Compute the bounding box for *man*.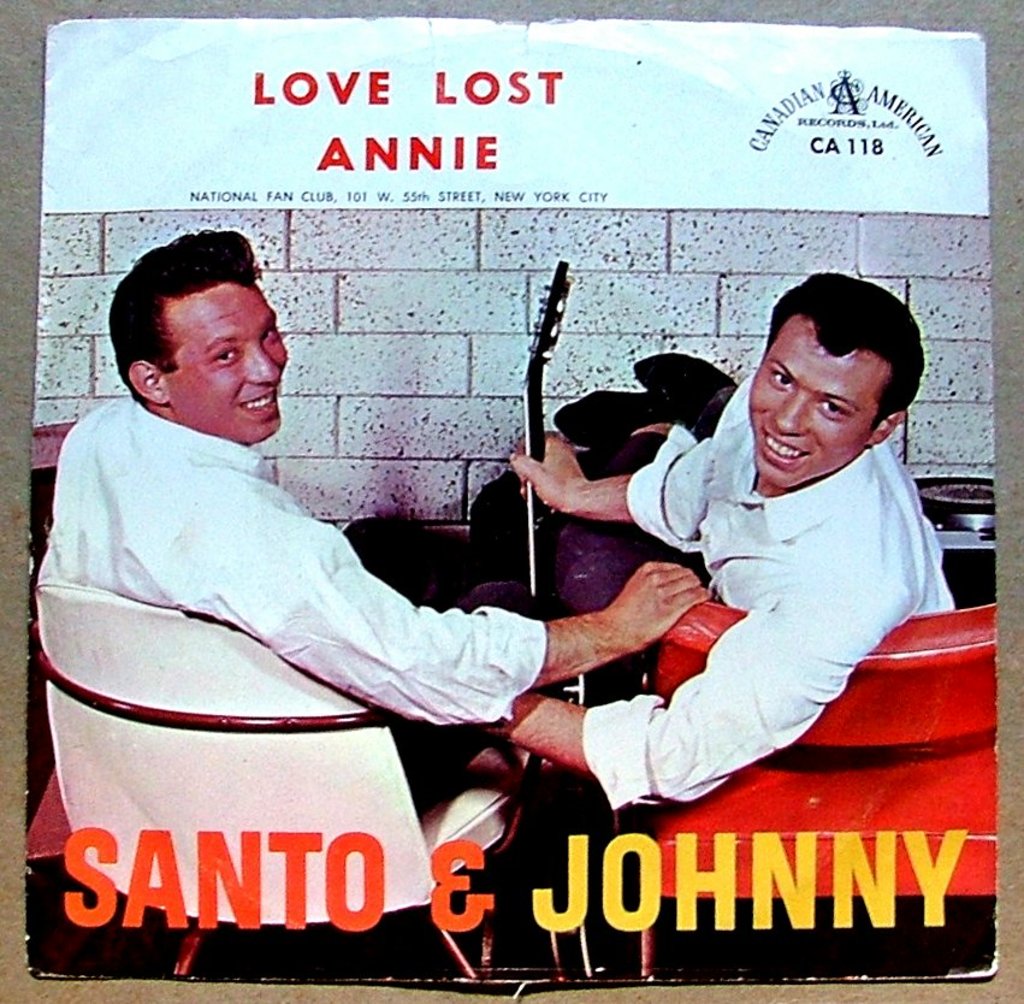
(left=31, top=223, right=718, bottom=742).
